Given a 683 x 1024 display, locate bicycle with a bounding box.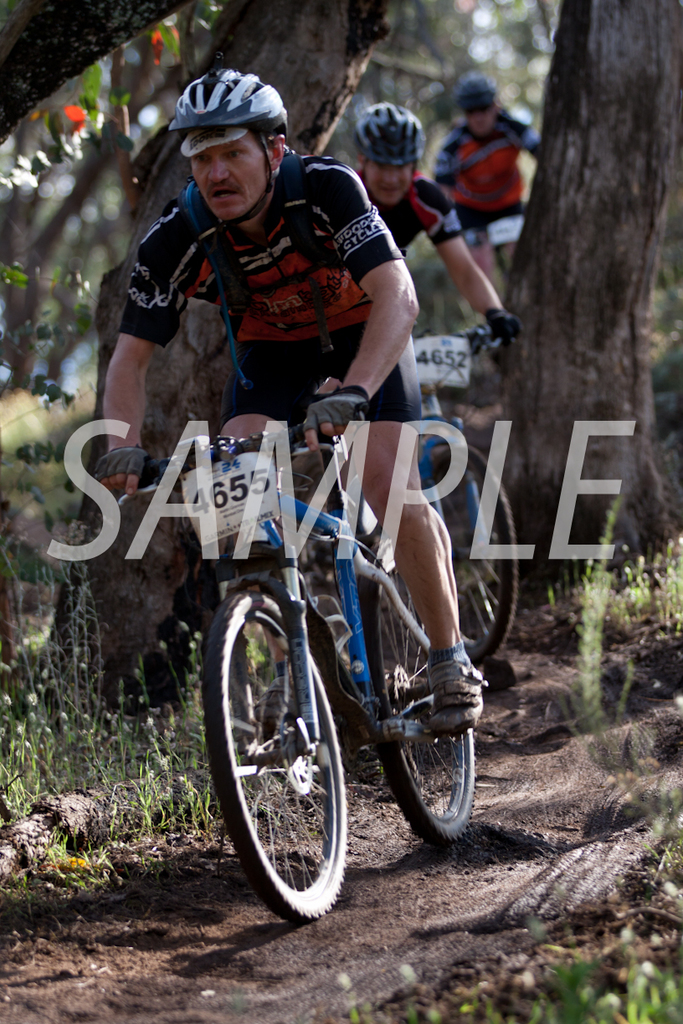
Located: [x1=179, y1=366, x2=500, y2=919].
